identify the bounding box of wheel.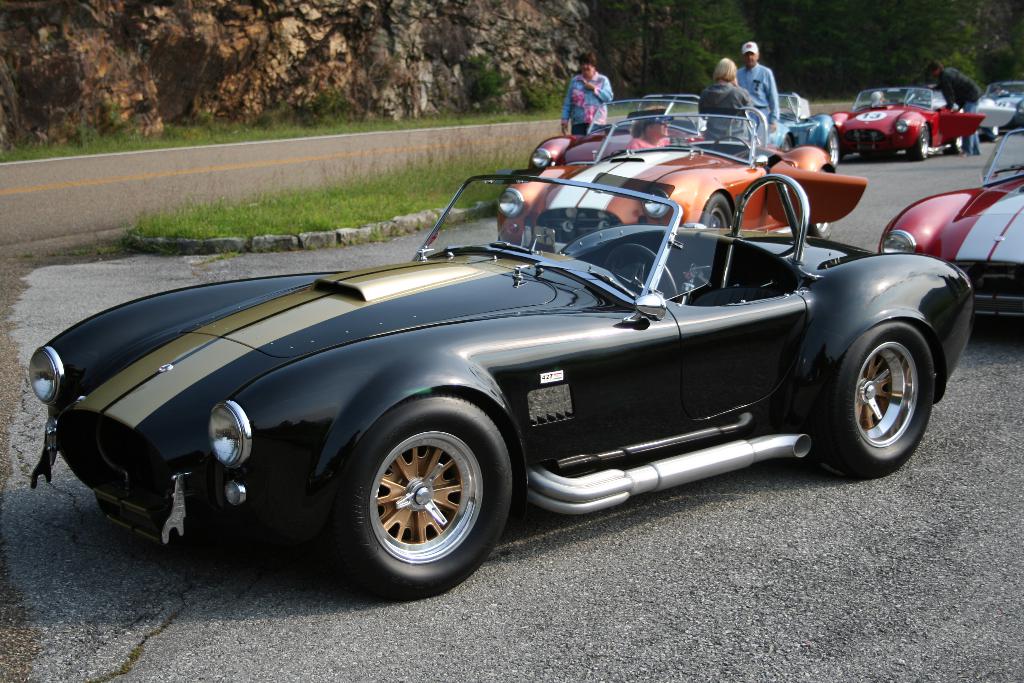
bbox=(712, 138, 749, 155).
